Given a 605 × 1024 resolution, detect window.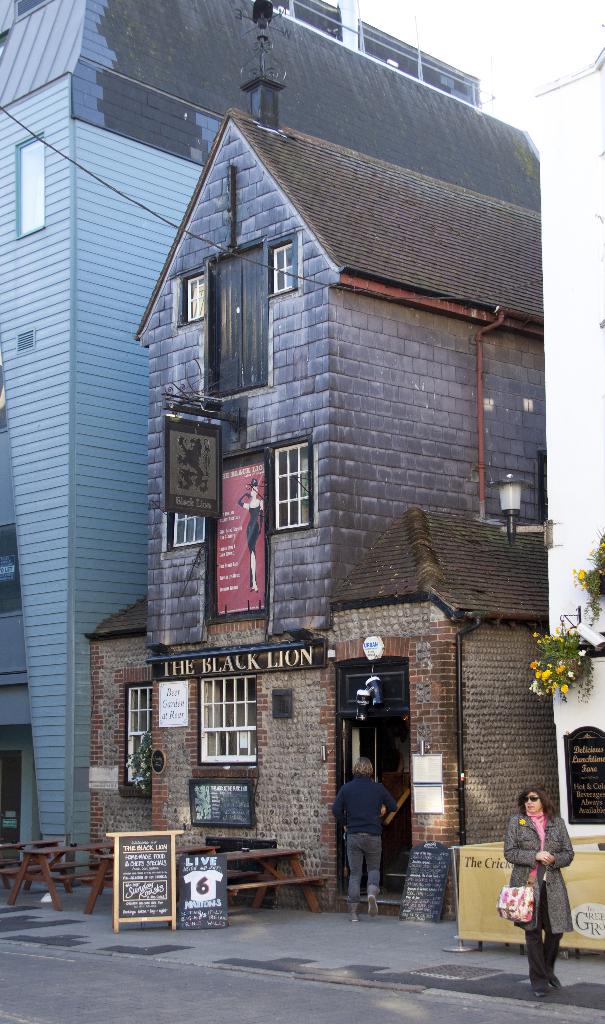
14/138/42/236.
